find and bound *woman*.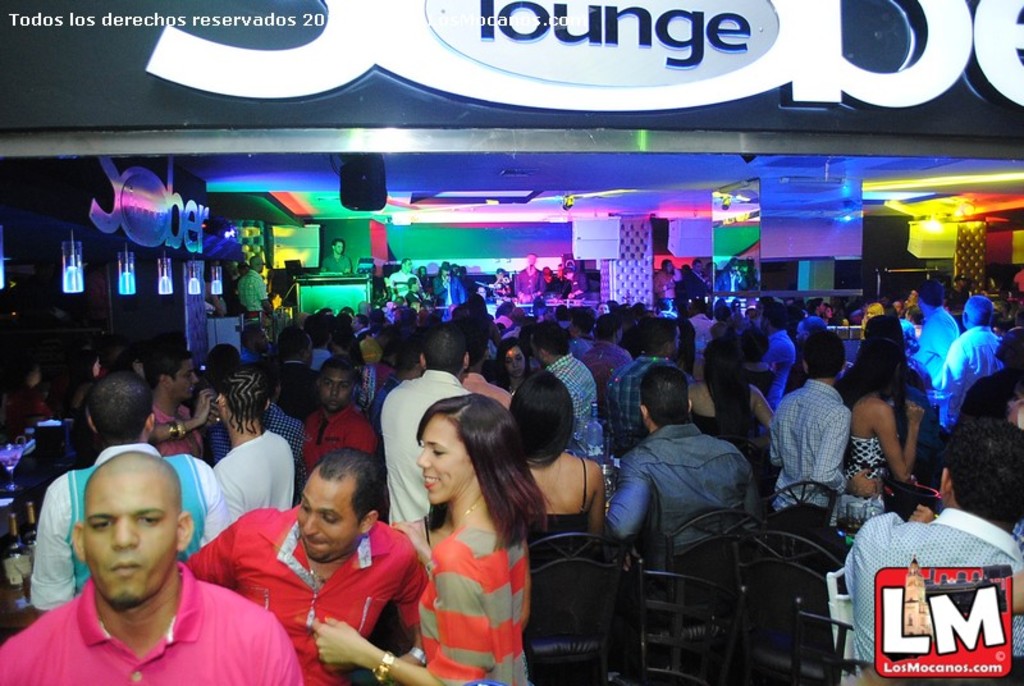
Bound: {"left": 841, "top": 337, "right": 931, "bottom": 529}.
